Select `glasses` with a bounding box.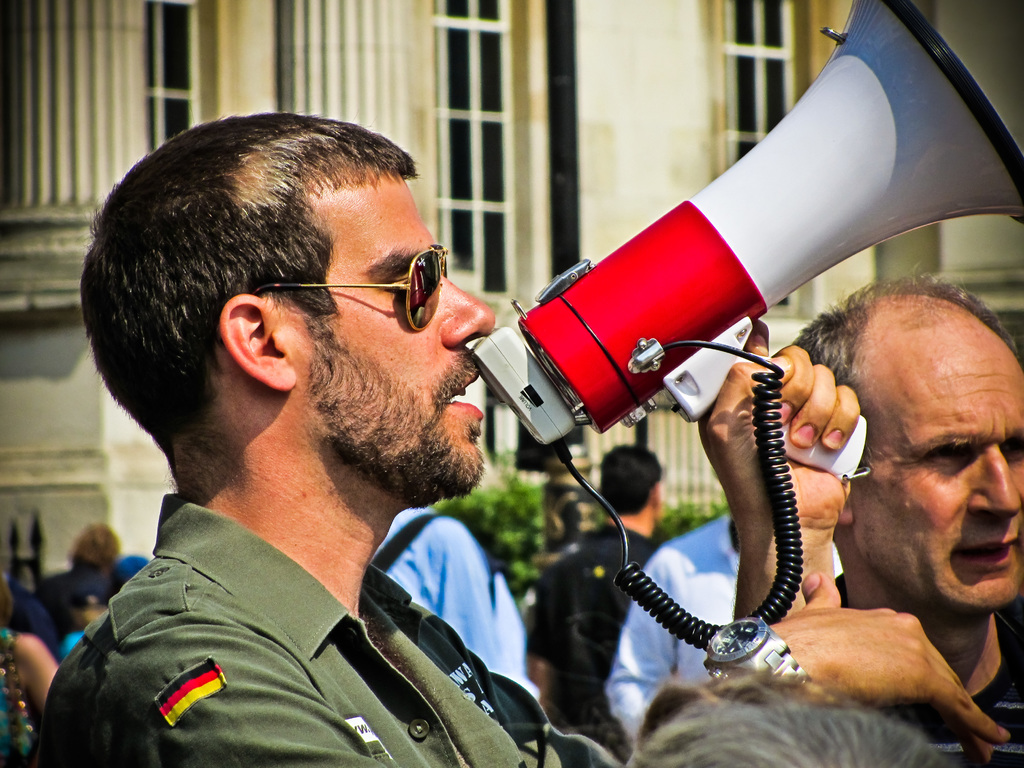
detection(251, 244, 452, 333).
